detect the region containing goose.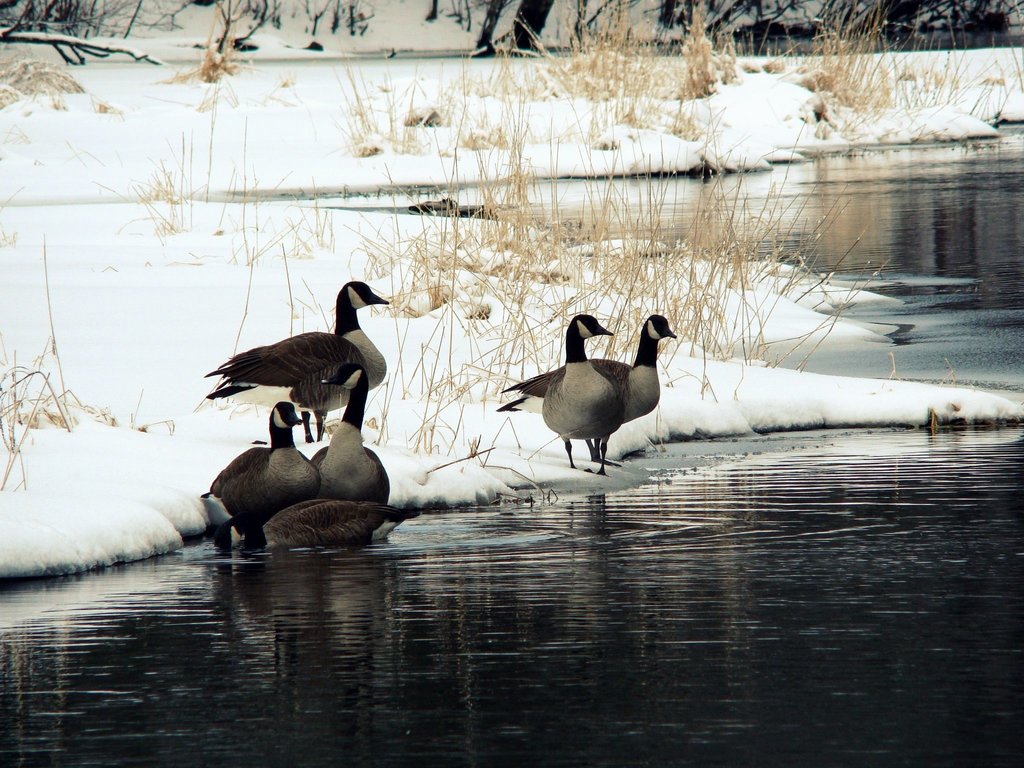
l=196, t=273, r=402, b=436.
